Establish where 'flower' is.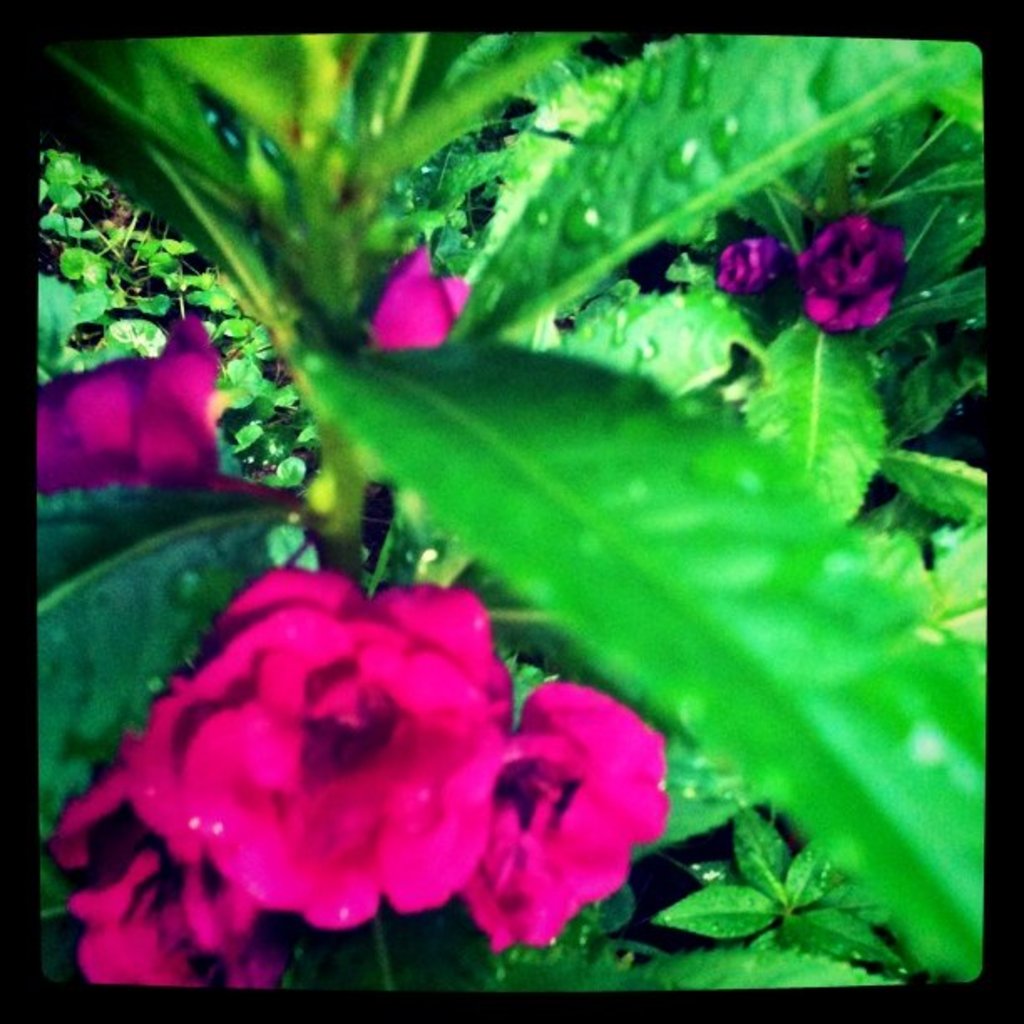
Established at <bbox>125, 564, 504, 937</bbox>.
